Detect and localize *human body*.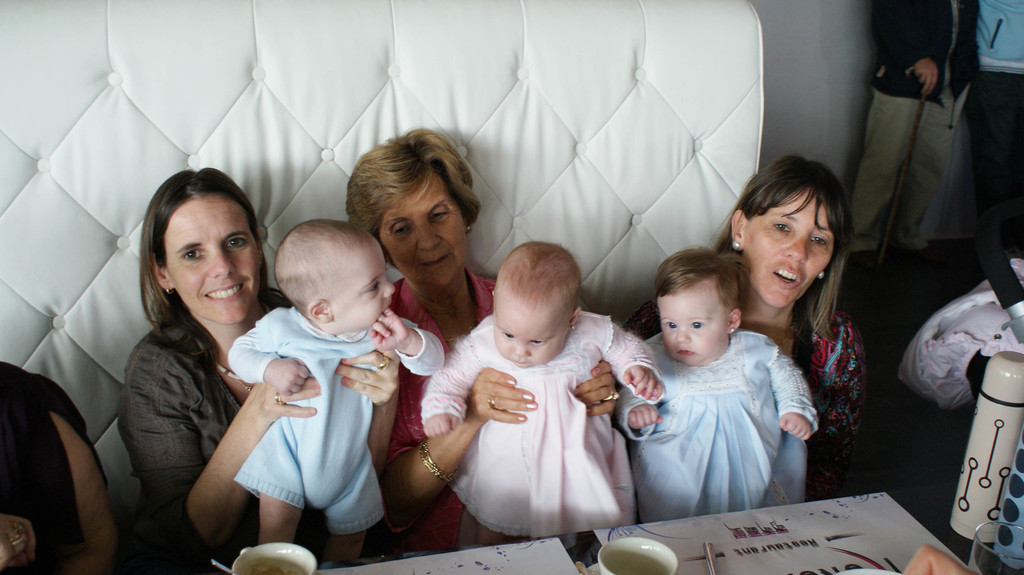
Localized at left=237, top=306, right=449, bottom=570.
